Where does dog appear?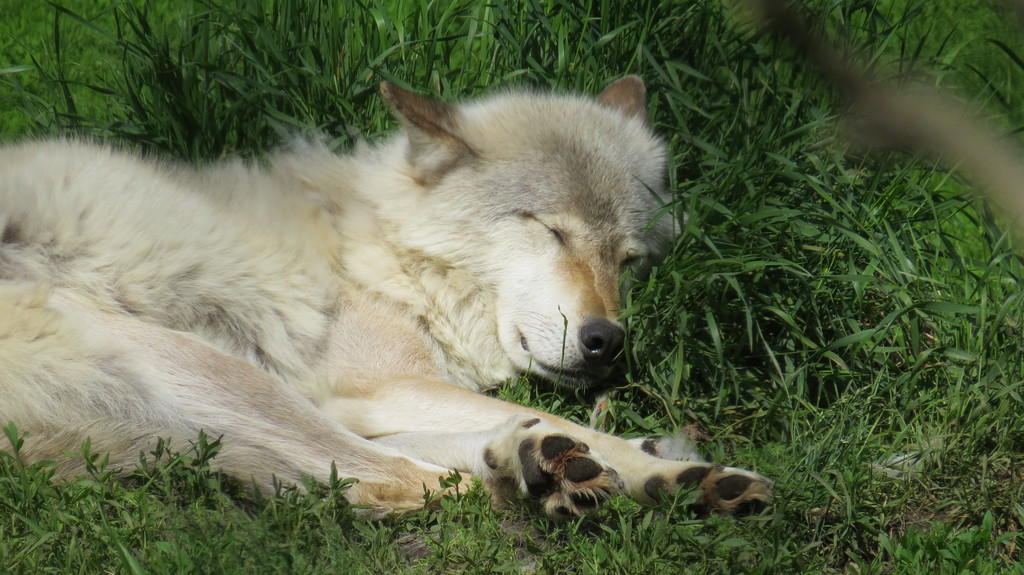
Appears at (left=0, top=77, right=778, bottom=527).
